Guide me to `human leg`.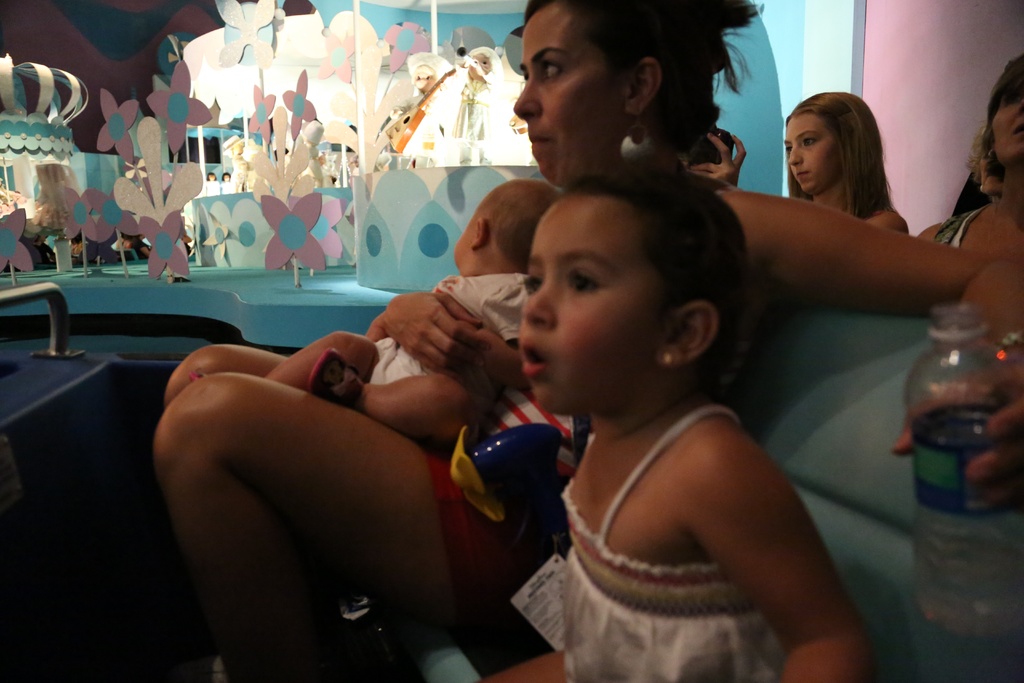
Guidance: bbox=[155, 372, 555, 682].
